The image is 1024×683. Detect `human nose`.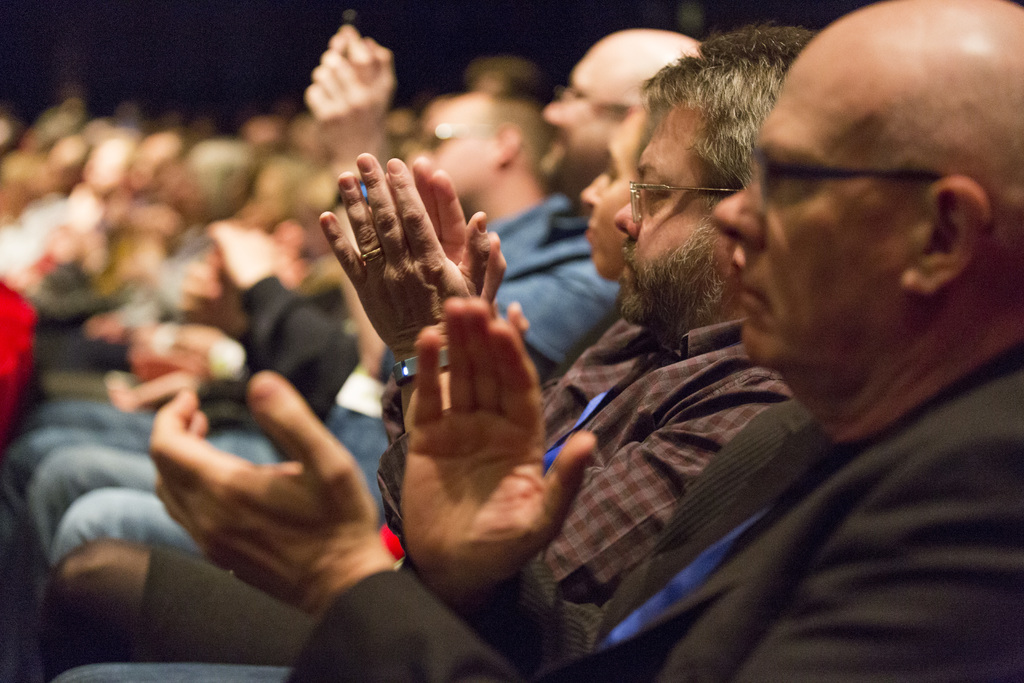
Detection: select_region(613, 195, 643, 244).
